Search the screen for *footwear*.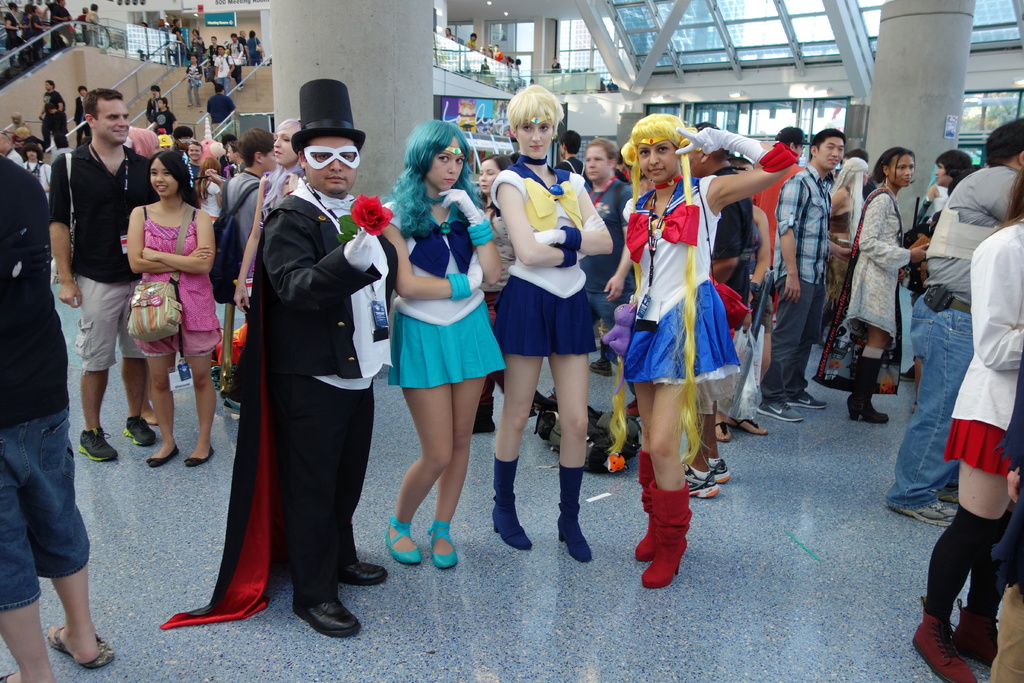
Found at detection(902, 495, 961, 530).
